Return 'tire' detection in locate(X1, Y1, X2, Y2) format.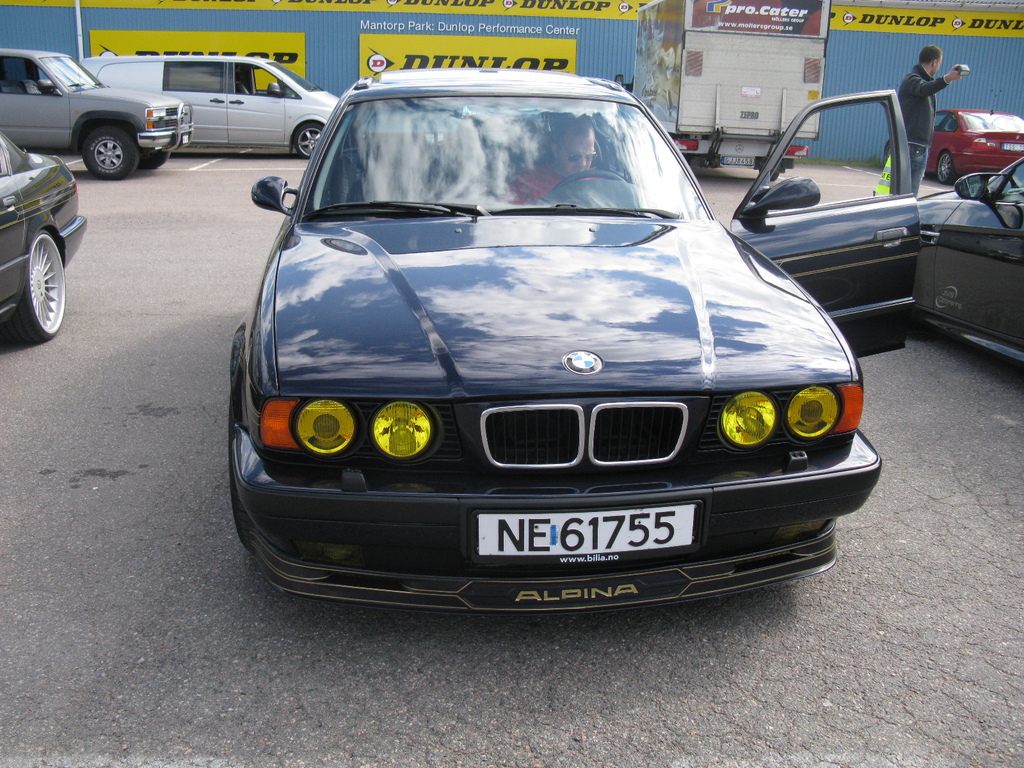
locate(294, 124, 323, 158).
